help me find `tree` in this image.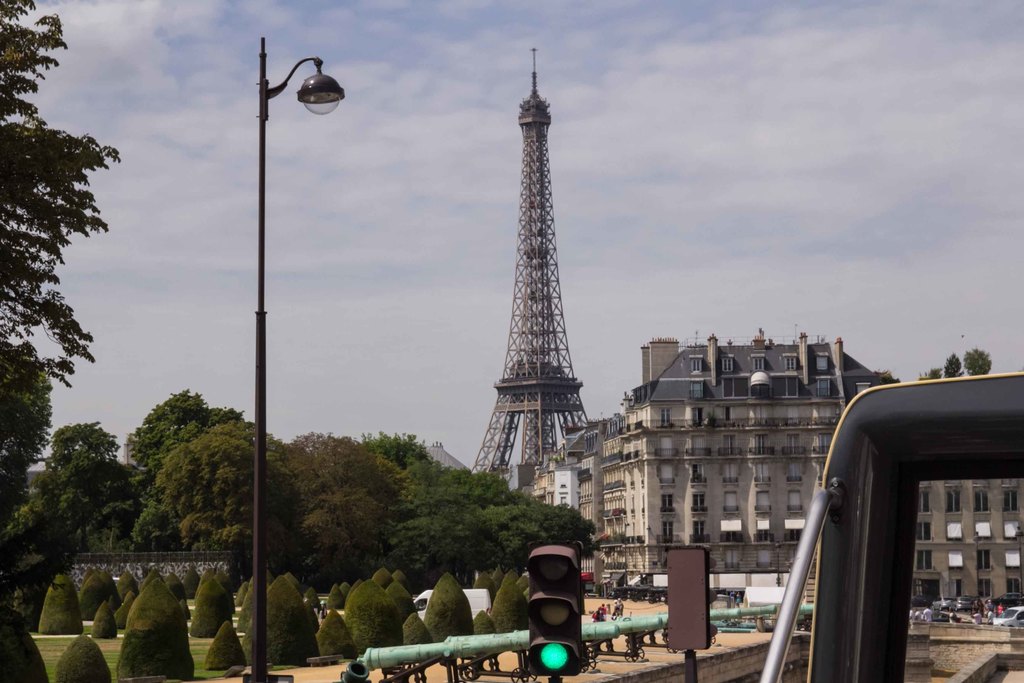
Found it: [337, 576, 414, 652].
